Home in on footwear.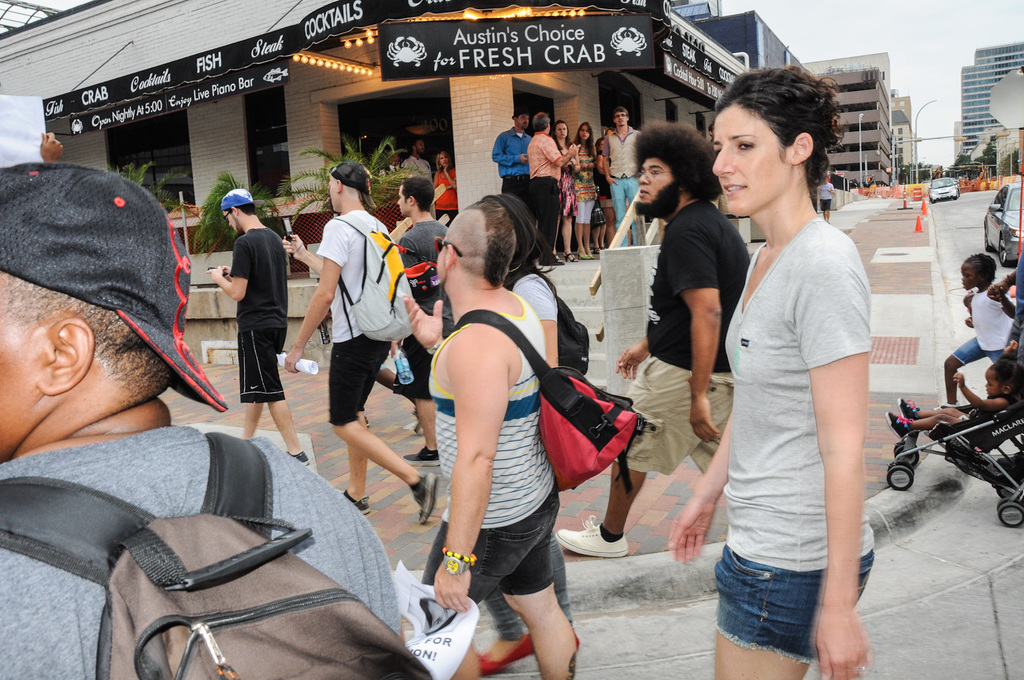
Homed in at box=[410, 470, 444, 524].
